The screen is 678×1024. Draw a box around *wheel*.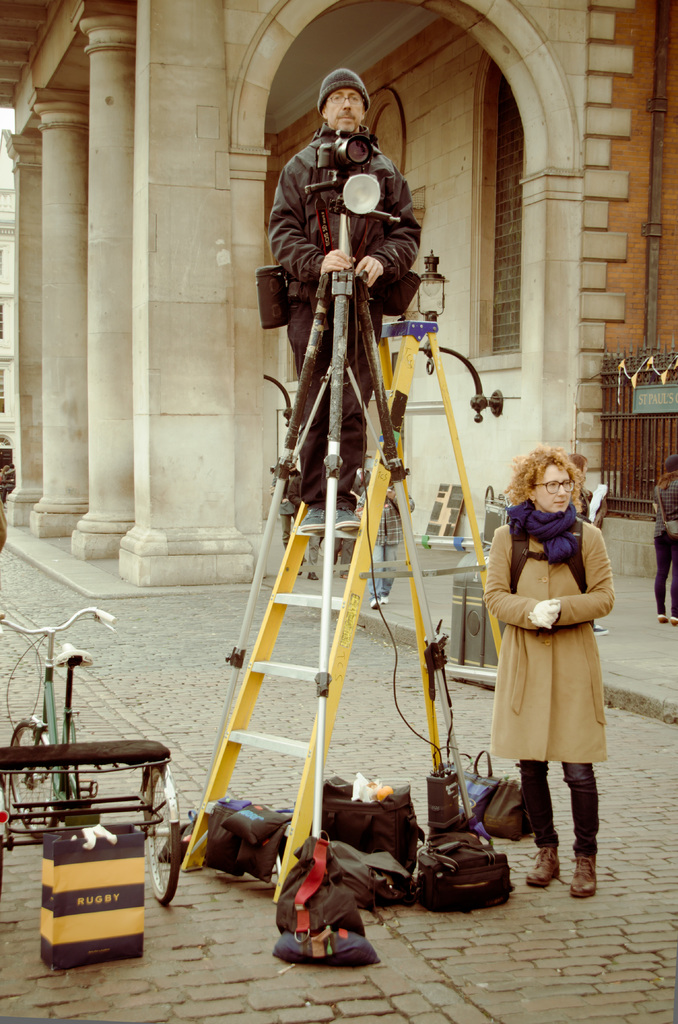
[left=4, top=715, right=67, bottom=846].
